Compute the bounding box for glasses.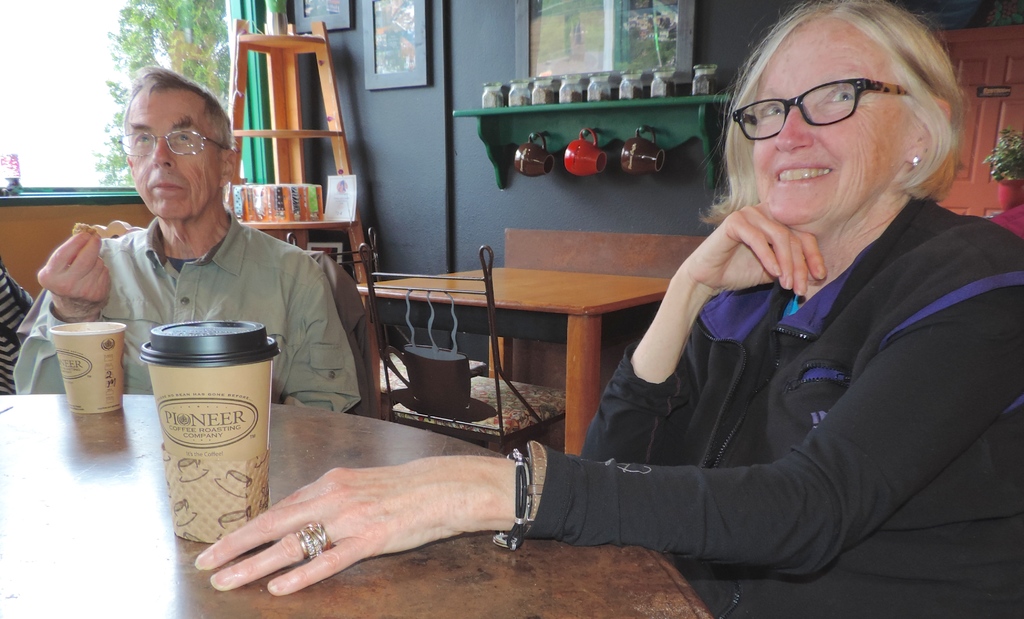
{"x1": 114, "y1": 127, "x2": 225, "y2": 157}.
